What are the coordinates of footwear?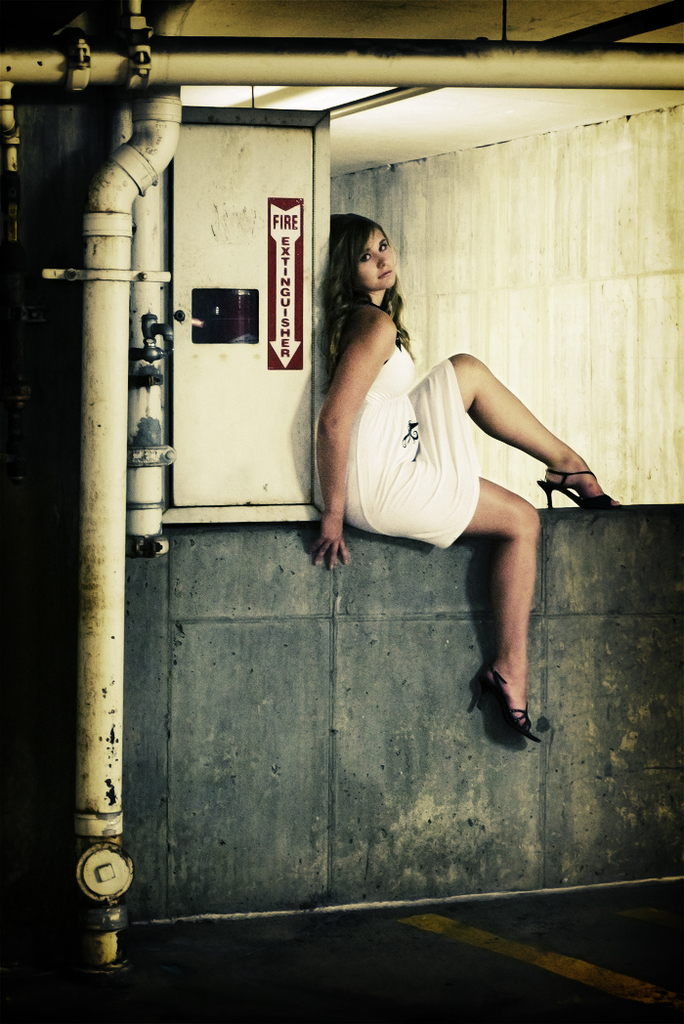
bbox(468, 672, 546, 742).
